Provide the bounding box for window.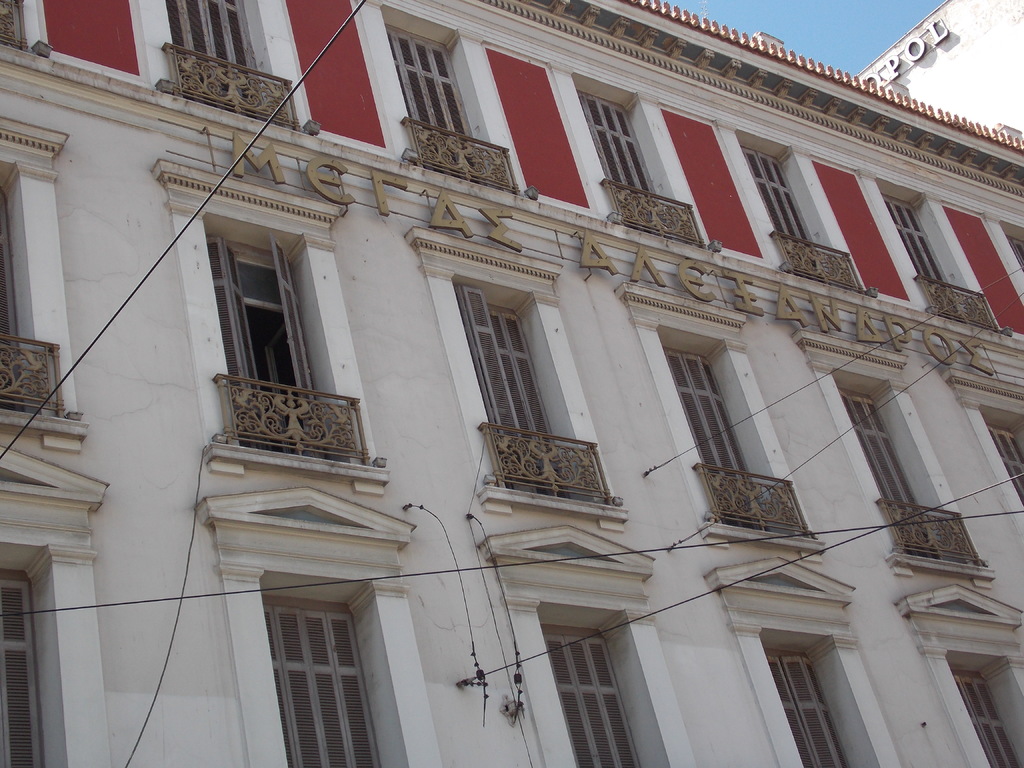
bbox=[265, 605, 373, 767].
